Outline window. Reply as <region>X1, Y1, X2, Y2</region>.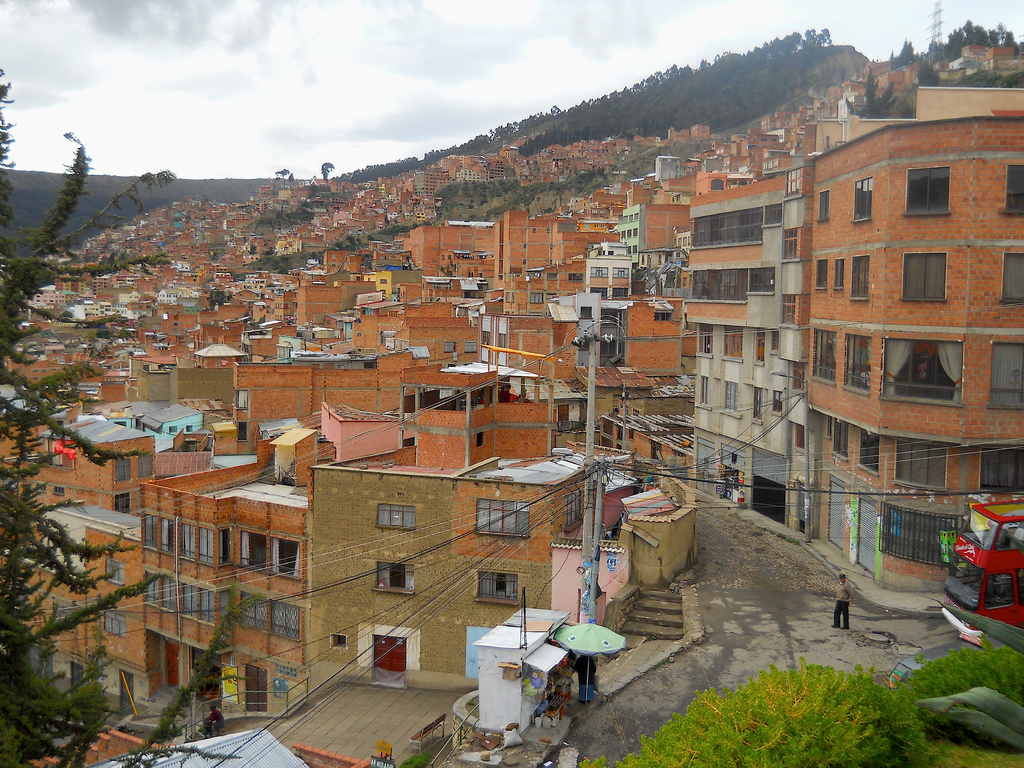
<region>844, 337, 870, 387</region>.
